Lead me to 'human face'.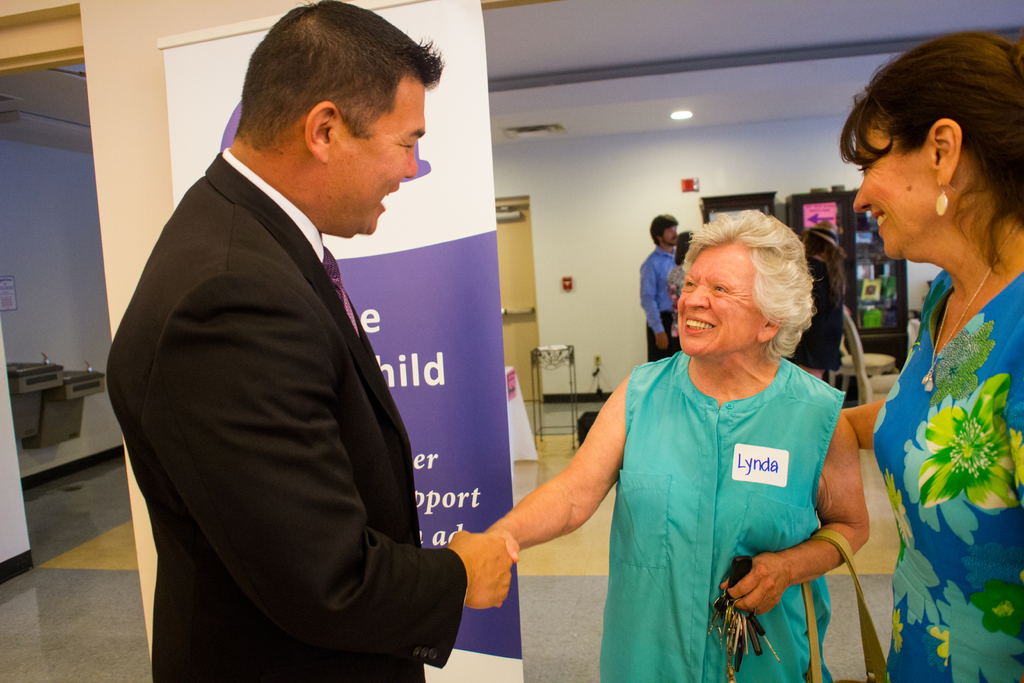
Lead to (x1=317, y1=80, x2=425, y2=233).
